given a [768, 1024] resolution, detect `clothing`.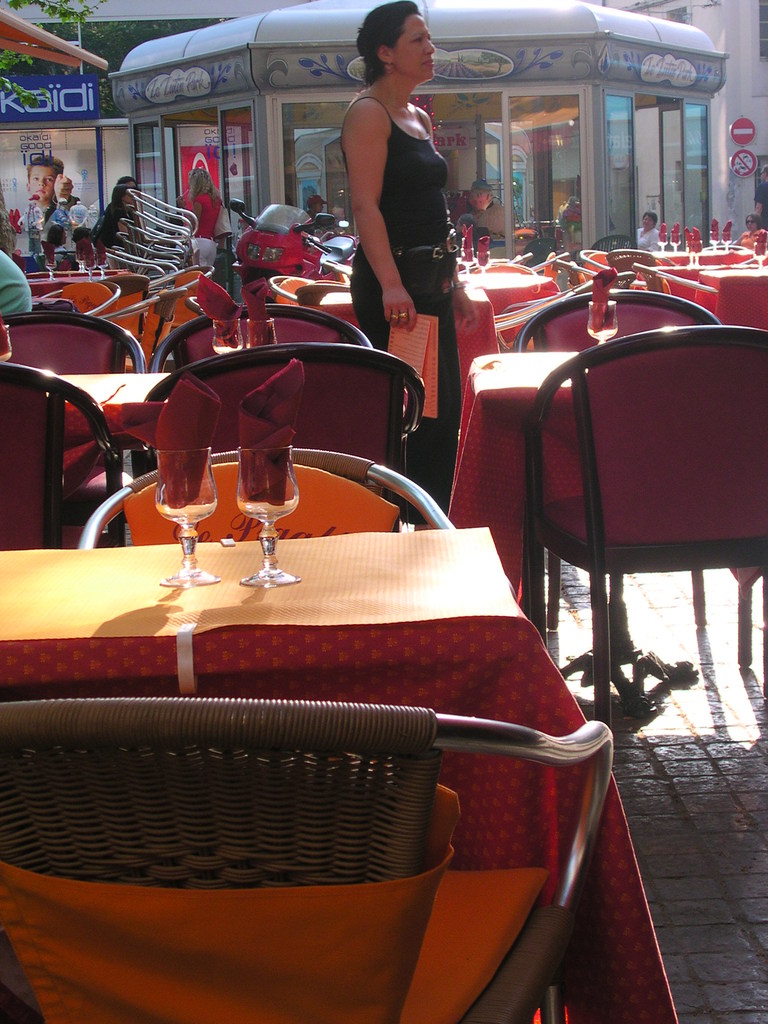
Rect(739, 228, 767, 254).
